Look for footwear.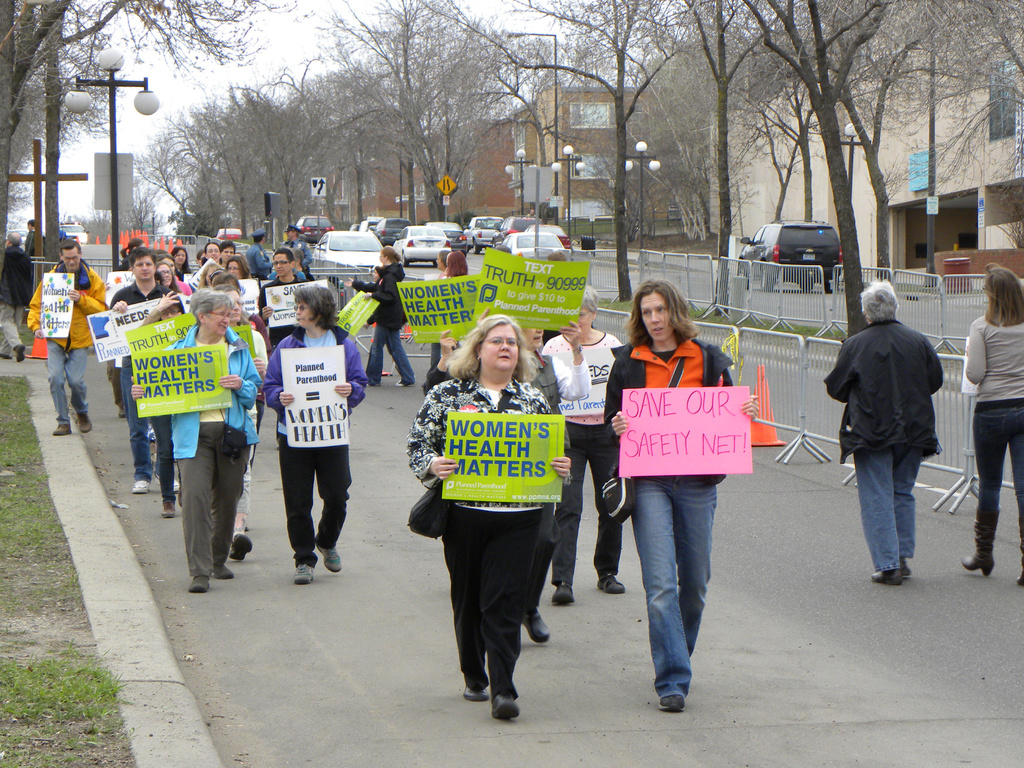
Found: [177,487,183,508].
